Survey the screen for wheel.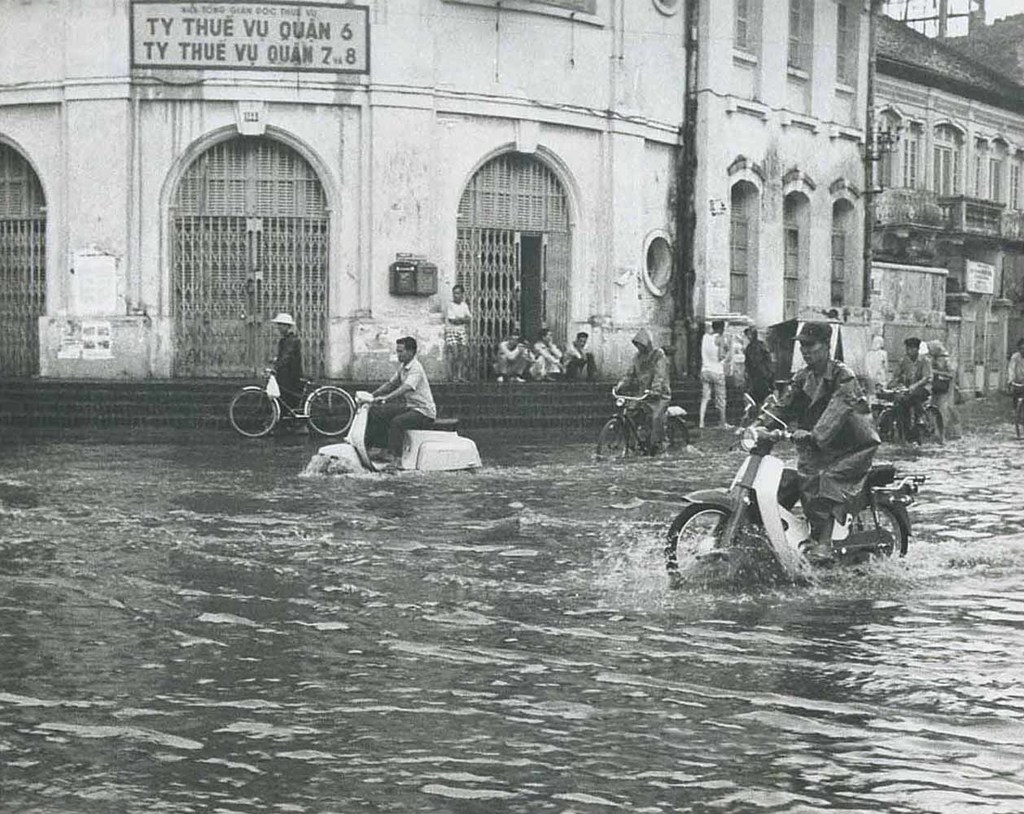
Survey found: <bbox>233, 376, 287, 436</bbox>.
